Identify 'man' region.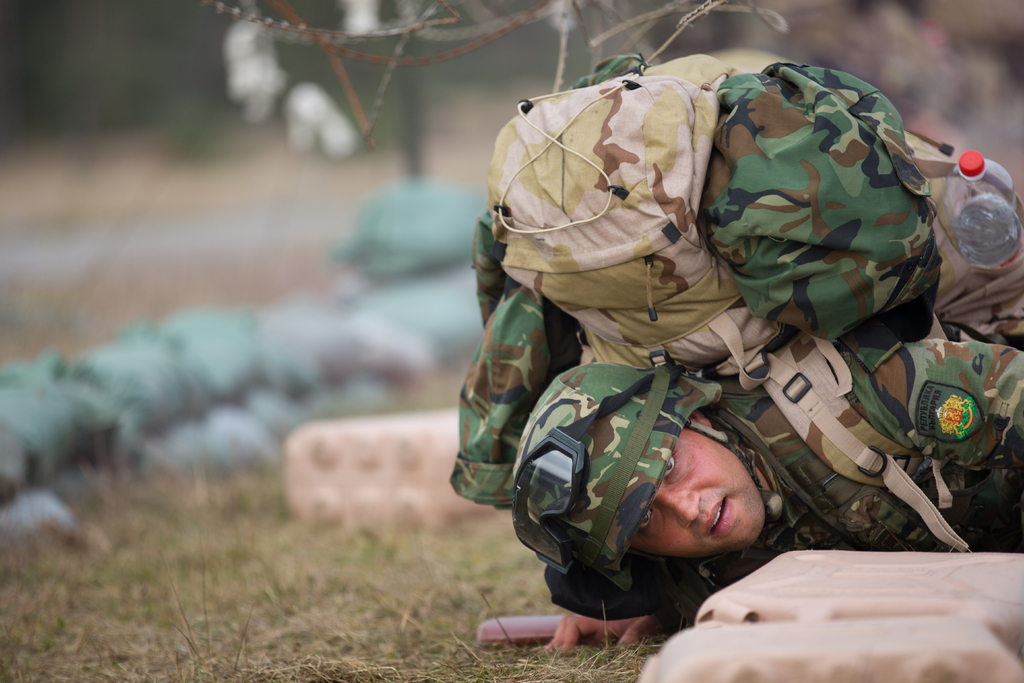
Region: detection(509, 331, 1023, 657).
